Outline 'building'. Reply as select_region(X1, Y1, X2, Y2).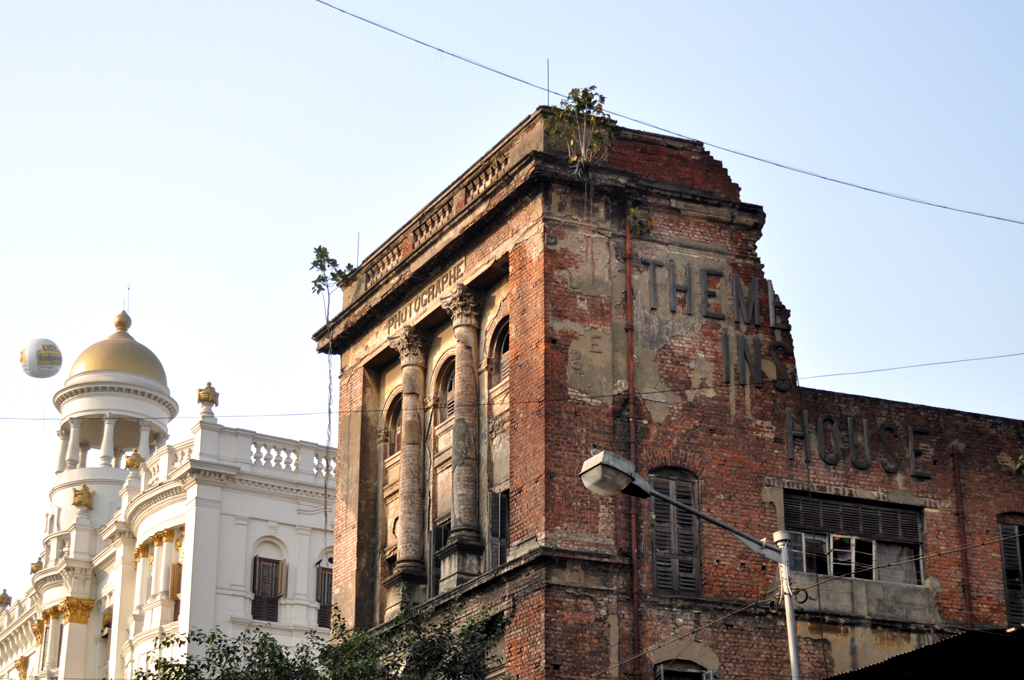
select_region(0, 313, 341, 679).
